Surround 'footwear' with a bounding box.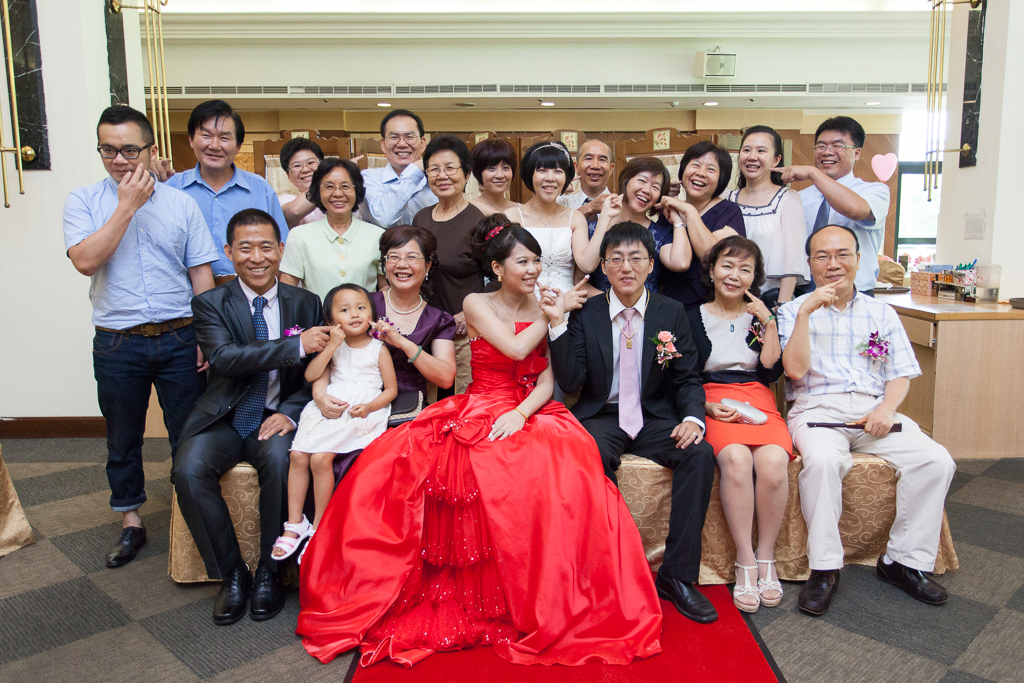
875,549,952,608.
